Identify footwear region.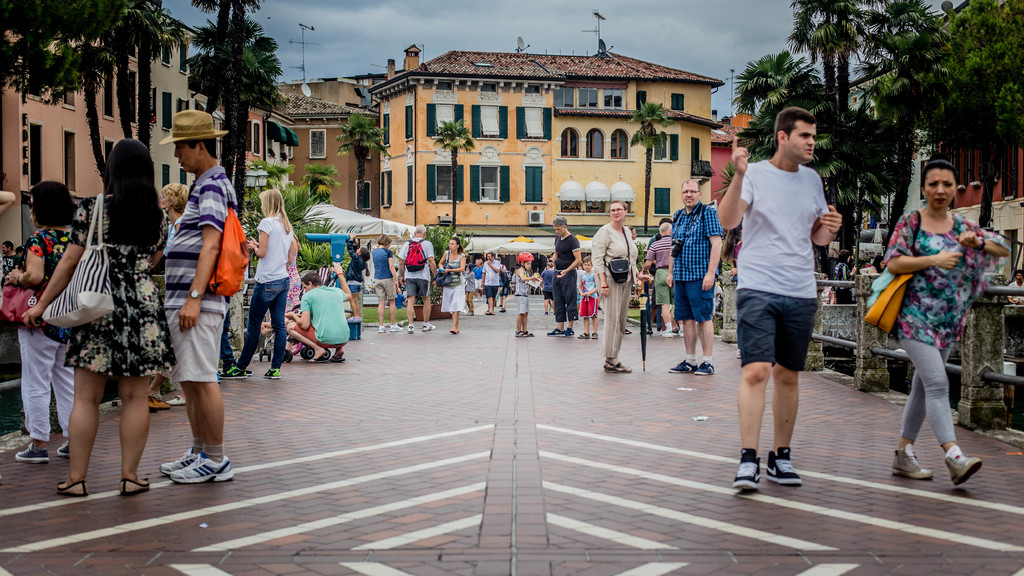
Region: {"x1": 121, "y1": 477, "x2": 151, "y2": 495}.
